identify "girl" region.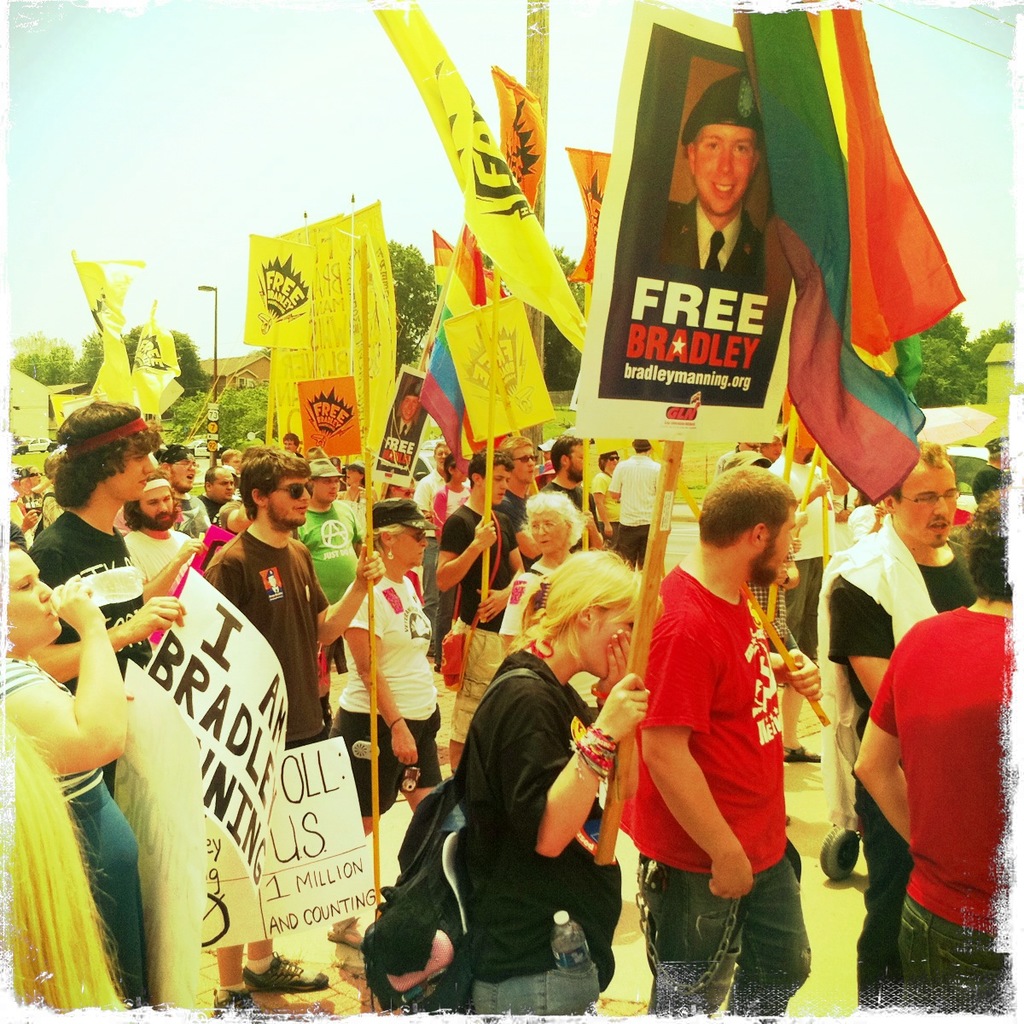
Region: rect(458, 542, 652, 1013).
